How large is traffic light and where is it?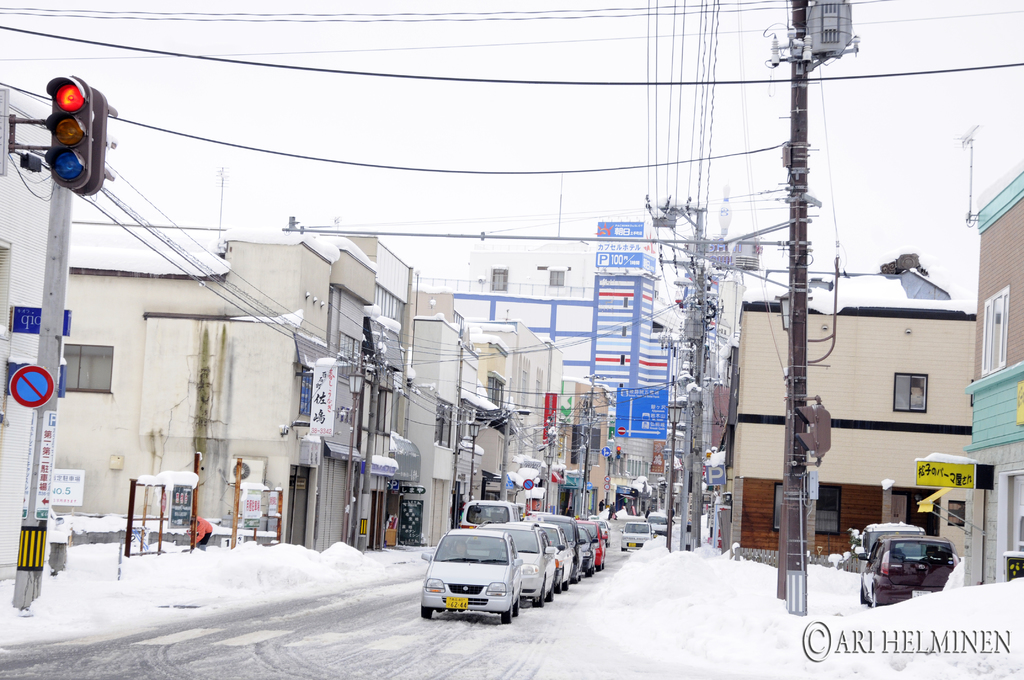
Bounding box: select_region(43, 75, 92, 191).
